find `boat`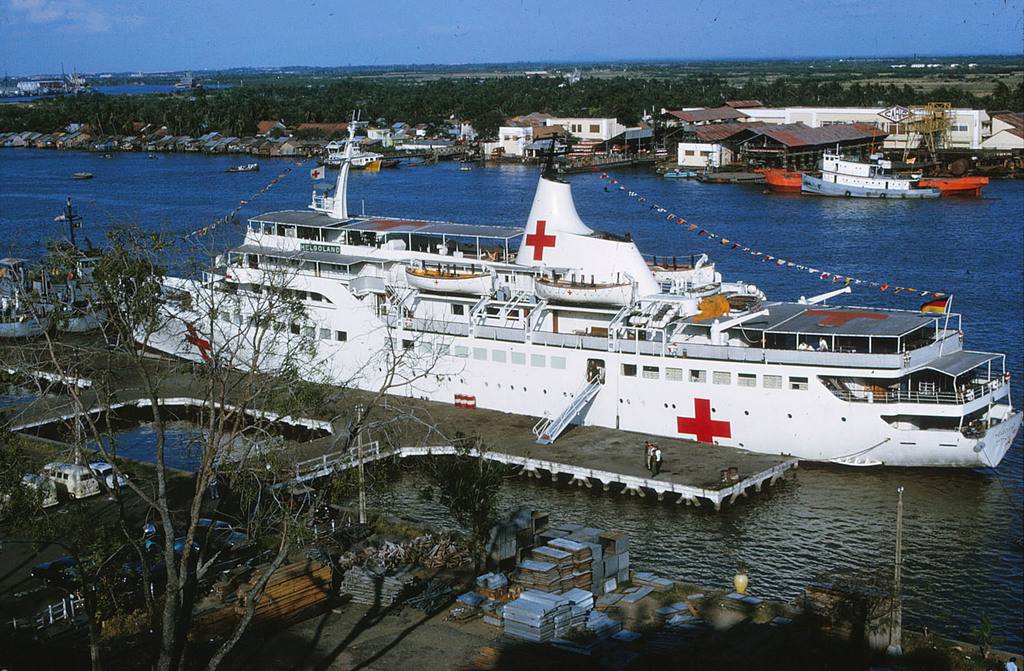
(73,170,94,179)
